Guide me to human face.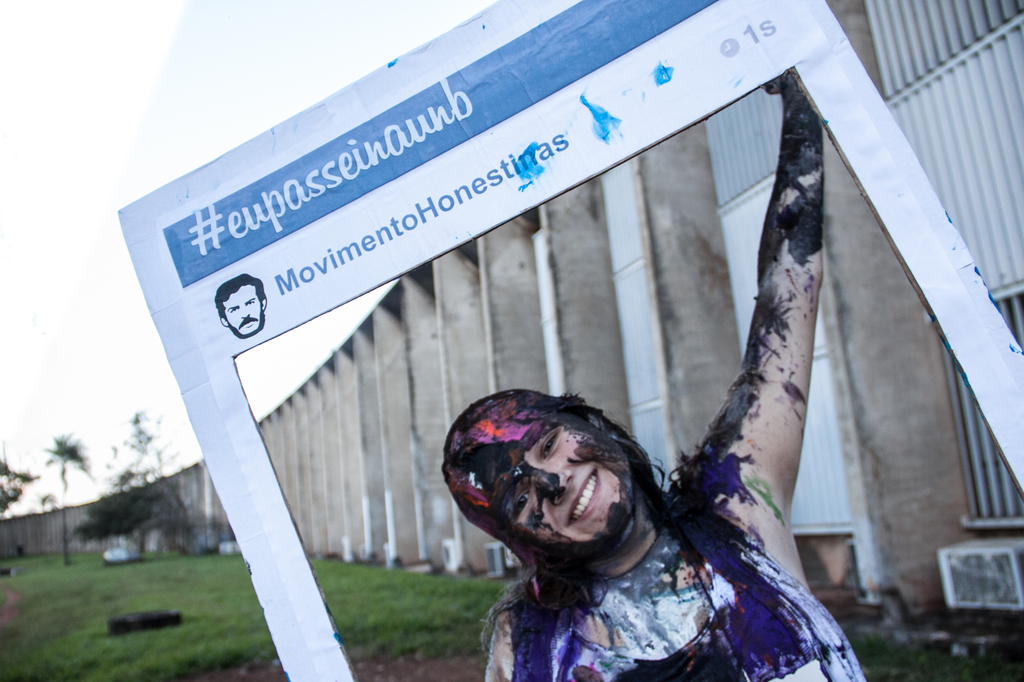
Guidance: locate(499, 406, 632, 556).
